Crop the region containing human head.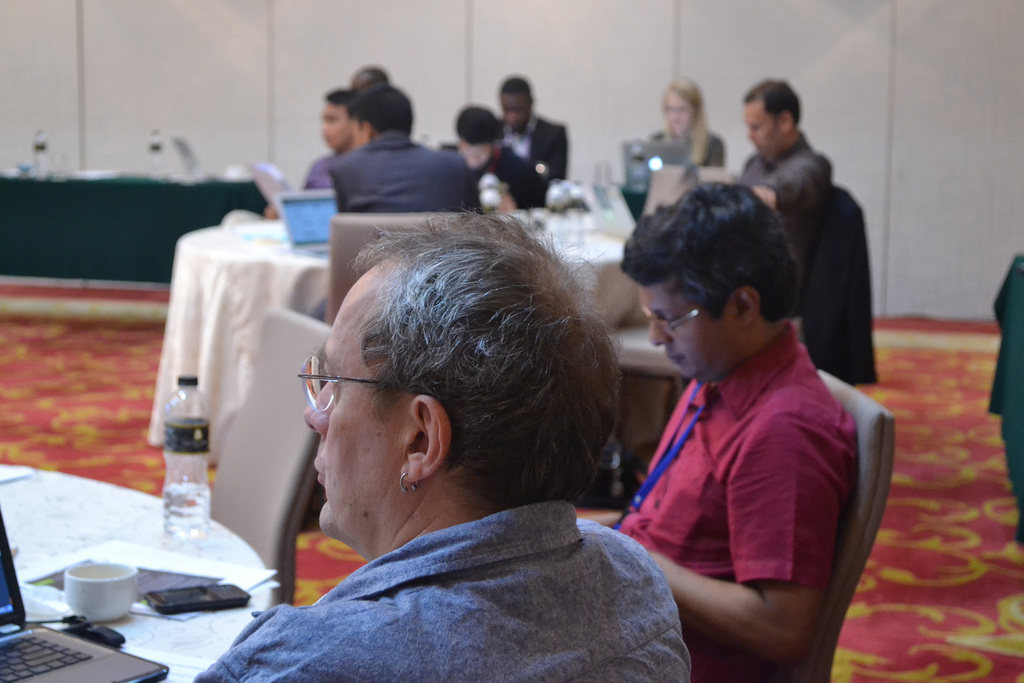
Crop region: locate(322, 86, 361, 152).
